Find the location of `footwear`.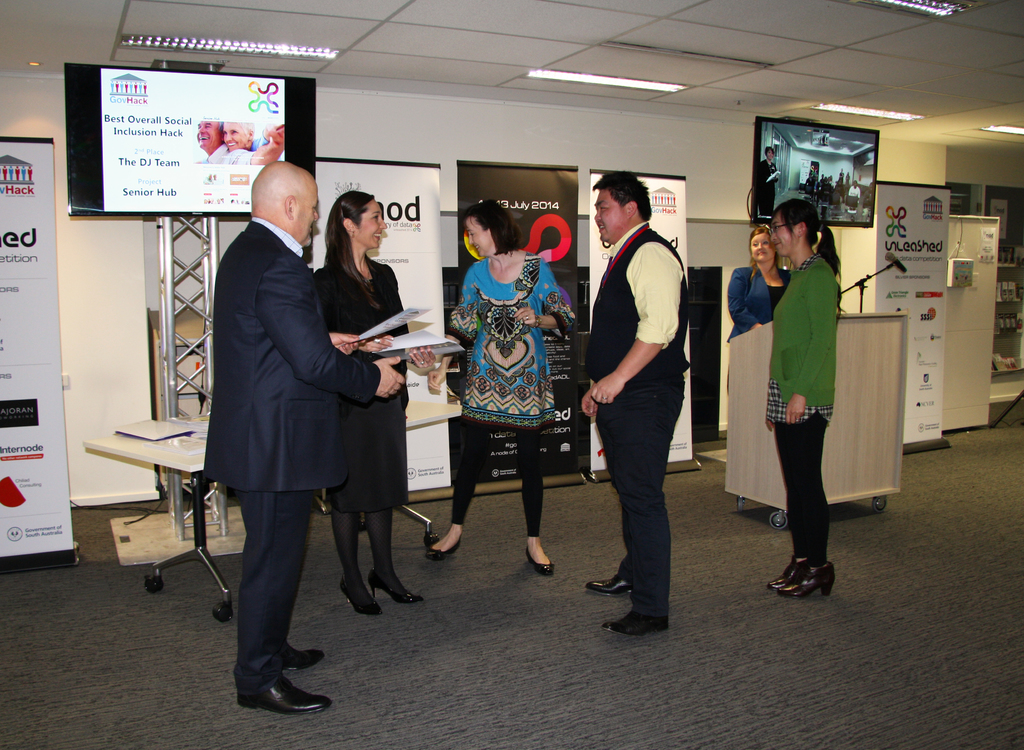
Location: (x1=528, y1=542, x2=556, y2=576).
